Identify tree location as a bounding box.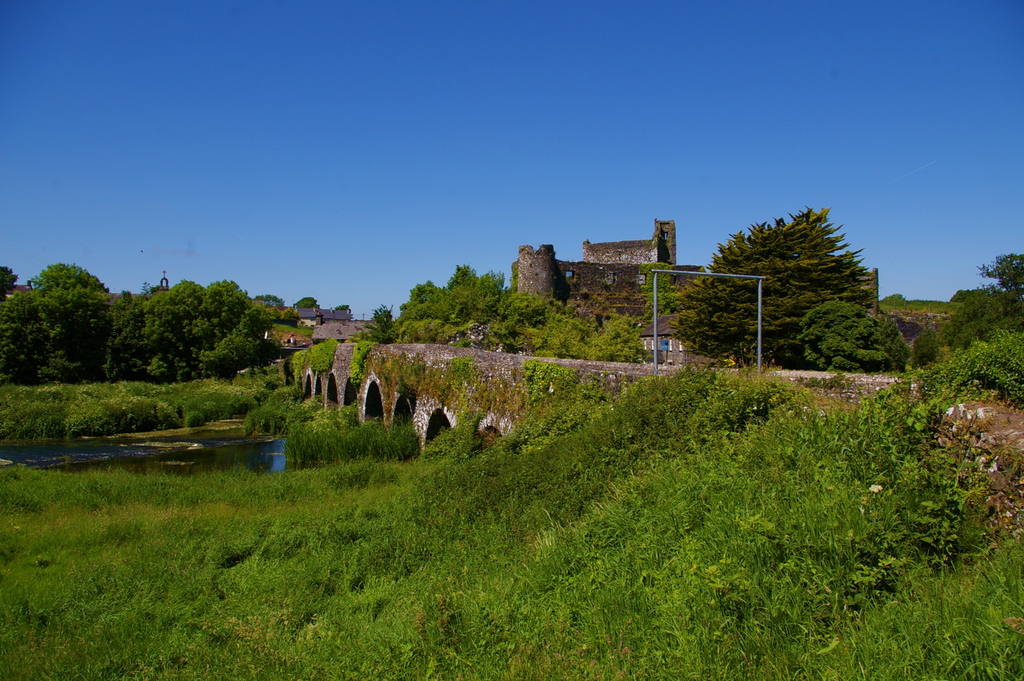
(0,264,107,382).
